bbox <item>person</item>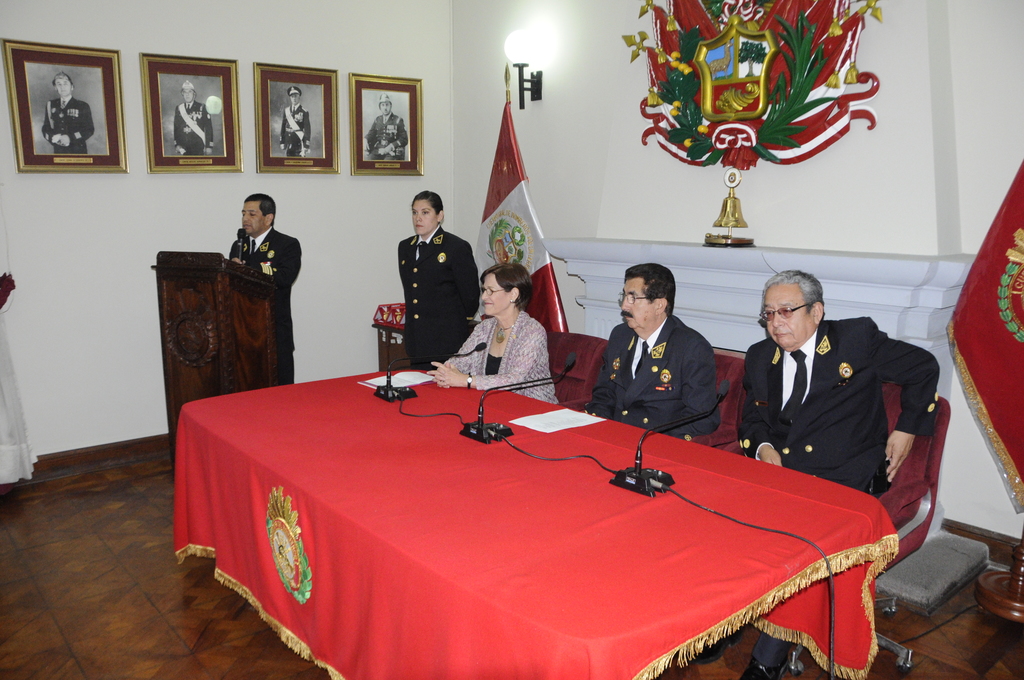
detection(366, 92, 405, 161)
